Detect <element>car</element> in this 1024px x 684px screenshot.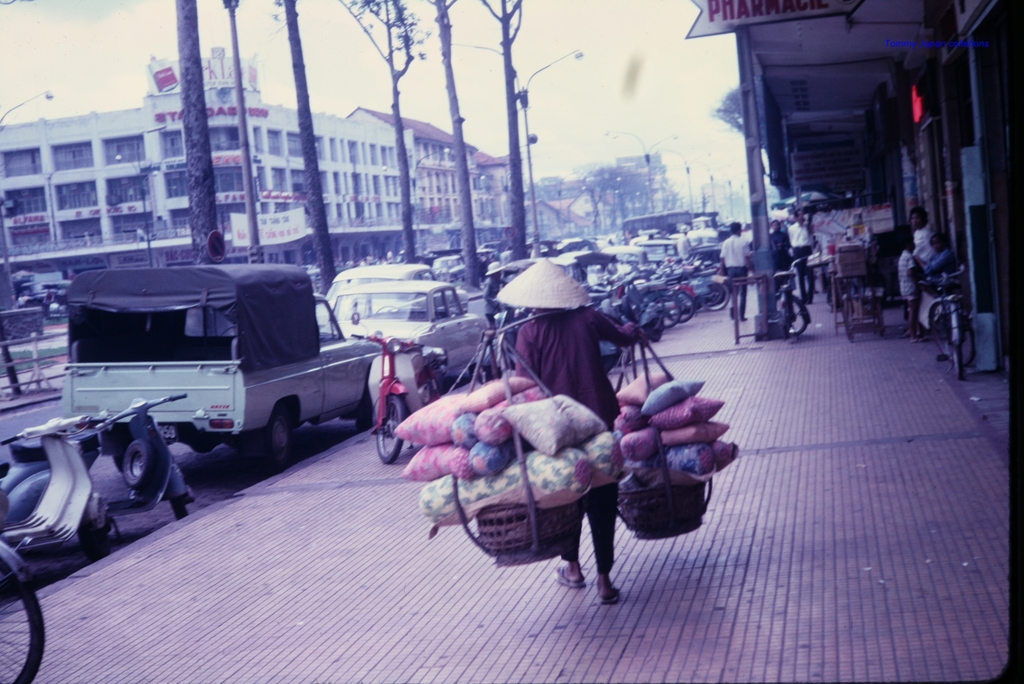
Detection: <box>324,280,485,372</box>.
